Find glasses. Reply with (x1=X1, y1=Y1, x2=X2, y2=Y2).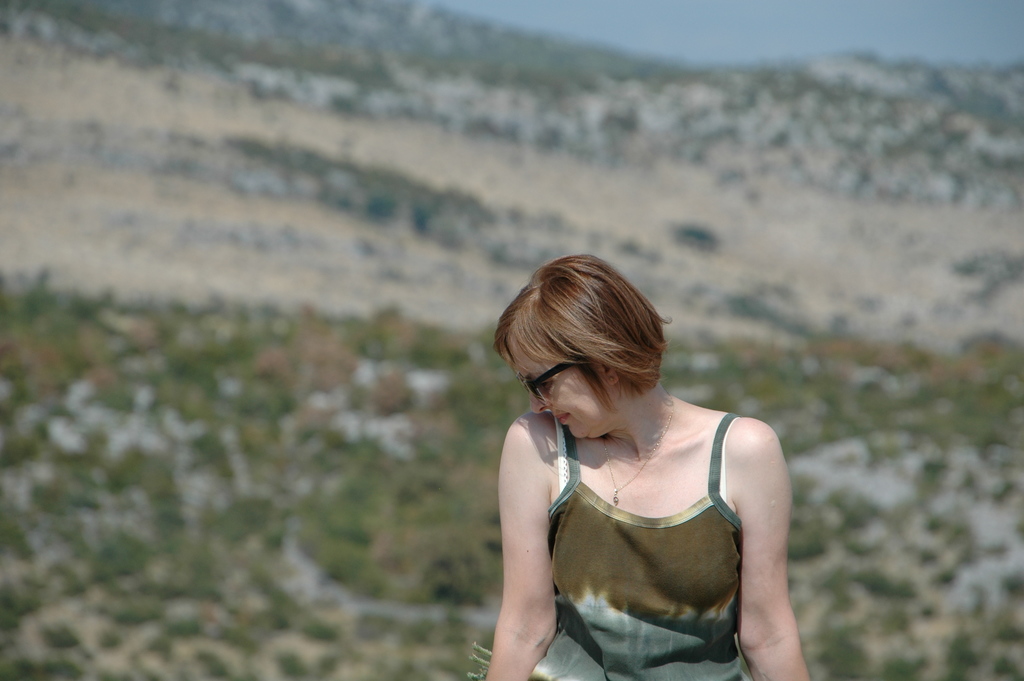
(x1=519, y1=353, x2=579, y2=422).
